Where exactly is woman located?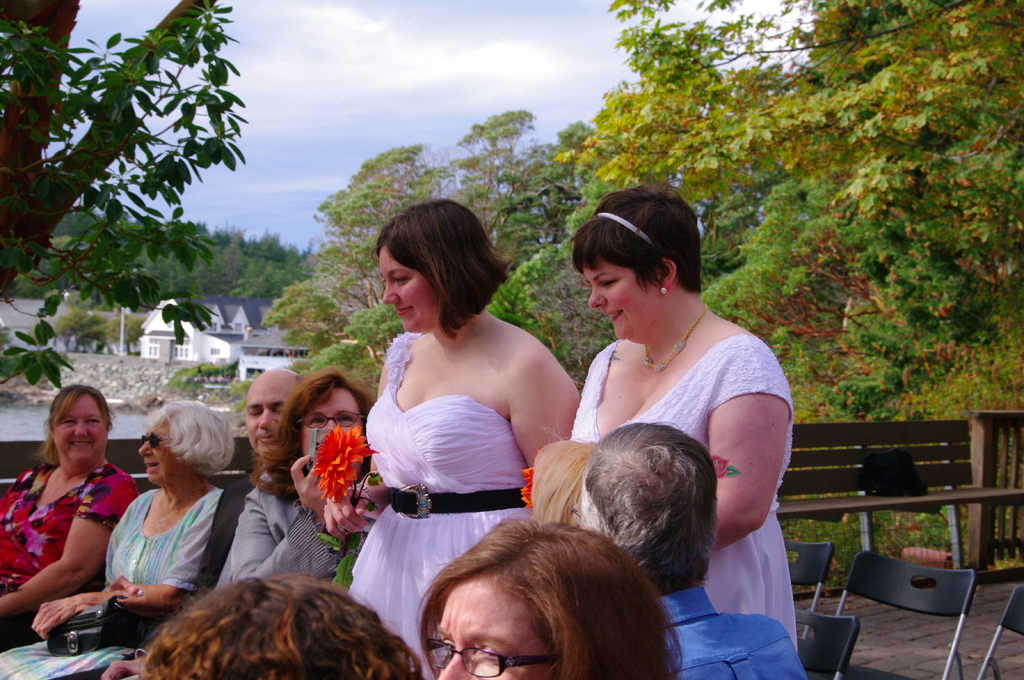
Its bounding box is x1=420 y1=518 x2=686 y2=679.
